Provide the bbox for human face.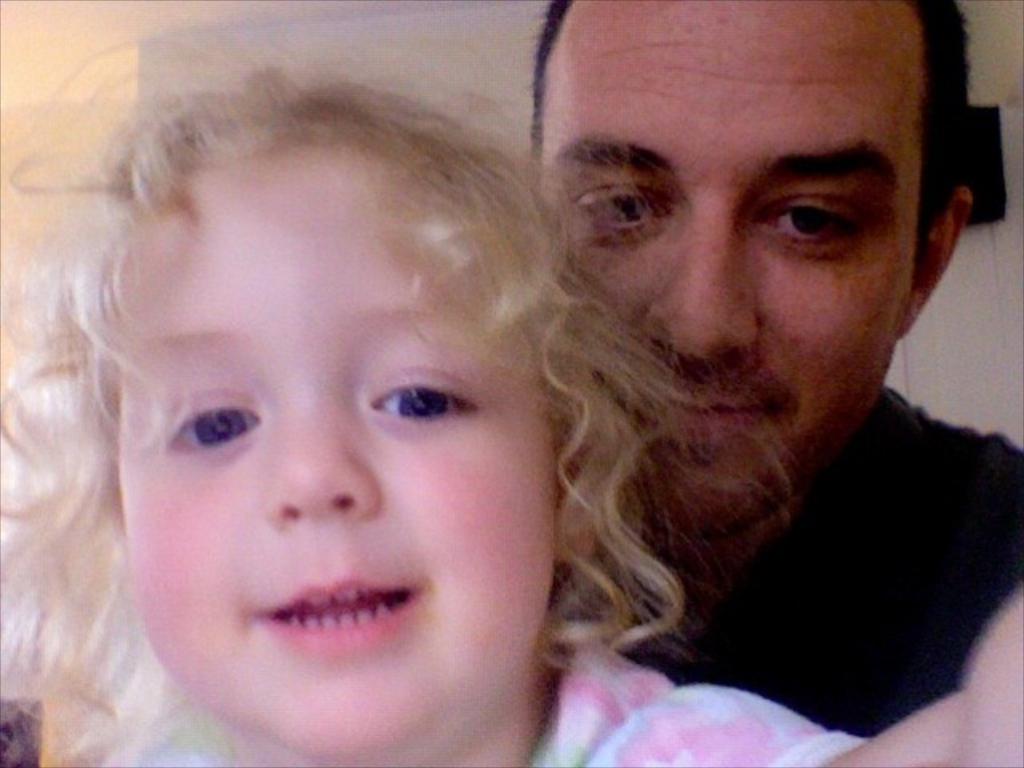
region(530, 3, 926, 557).
